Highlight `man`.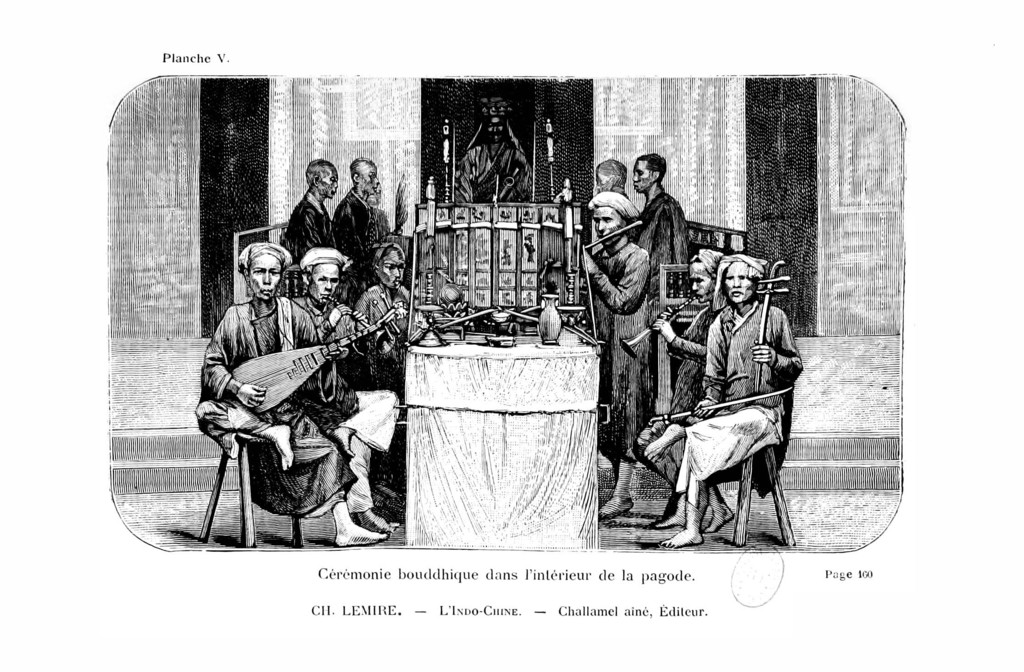
Highlighted region: bbox=[577, 193, 654, 511].
